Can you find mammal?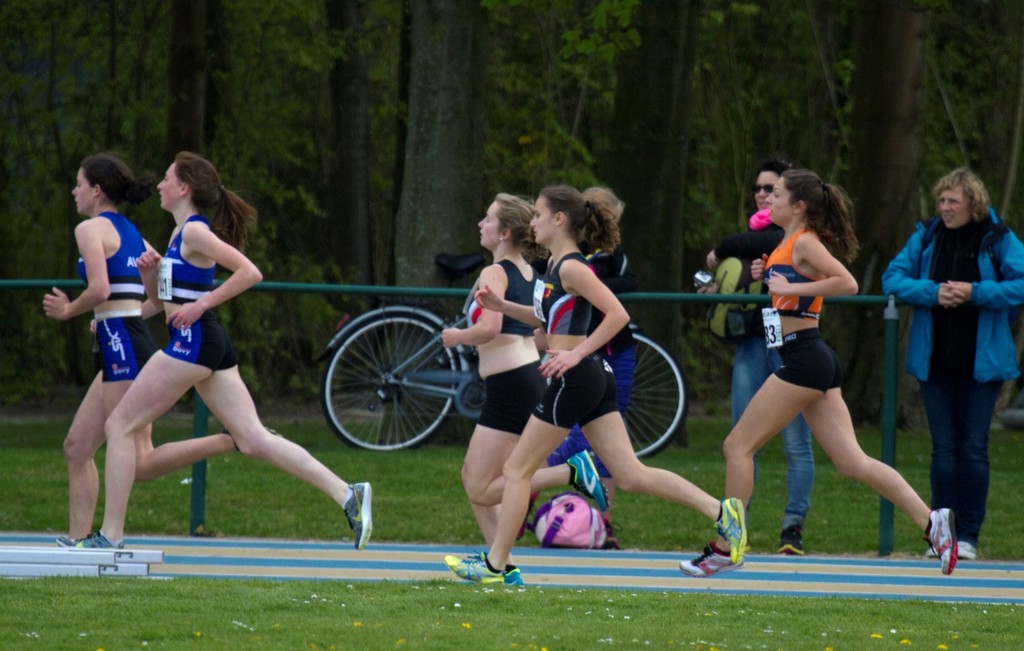
Yes, bounding box: pyautogui.locateOnScreen(882, 171, 1023, 562).
